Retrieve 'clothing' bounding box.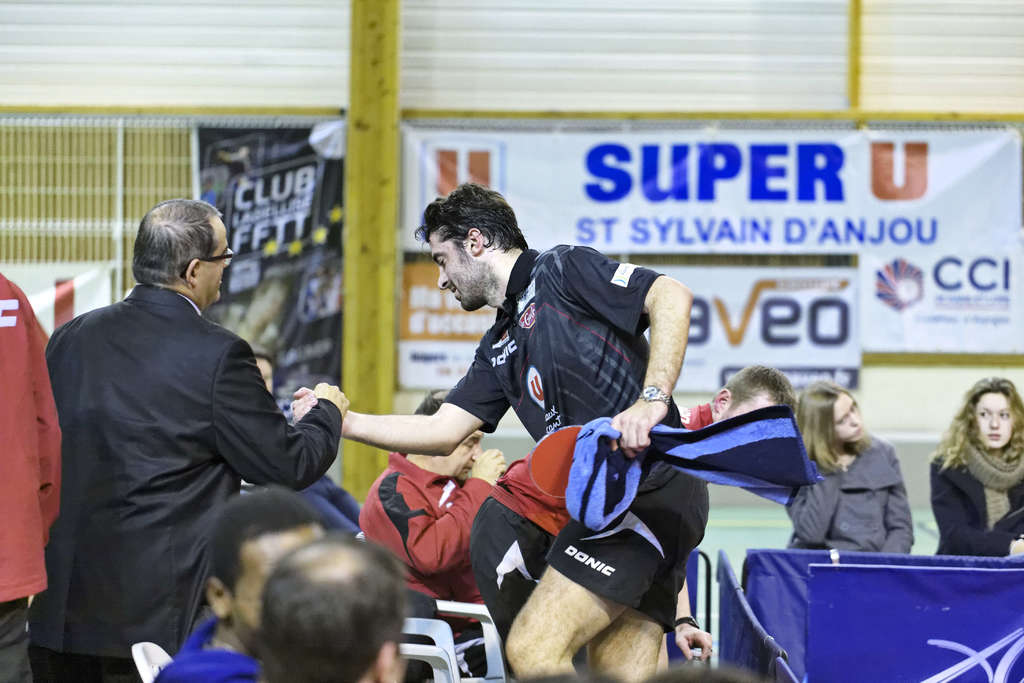
Bounding box: box=[768, 435, 909, 555].
